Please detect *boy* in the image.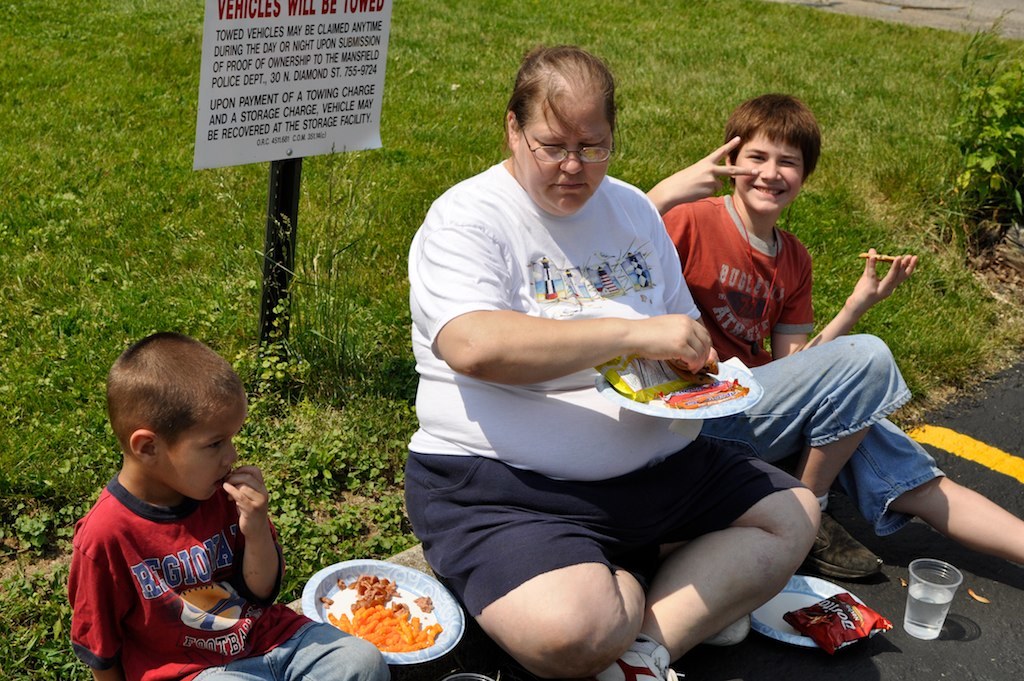
37/323/301/679.
